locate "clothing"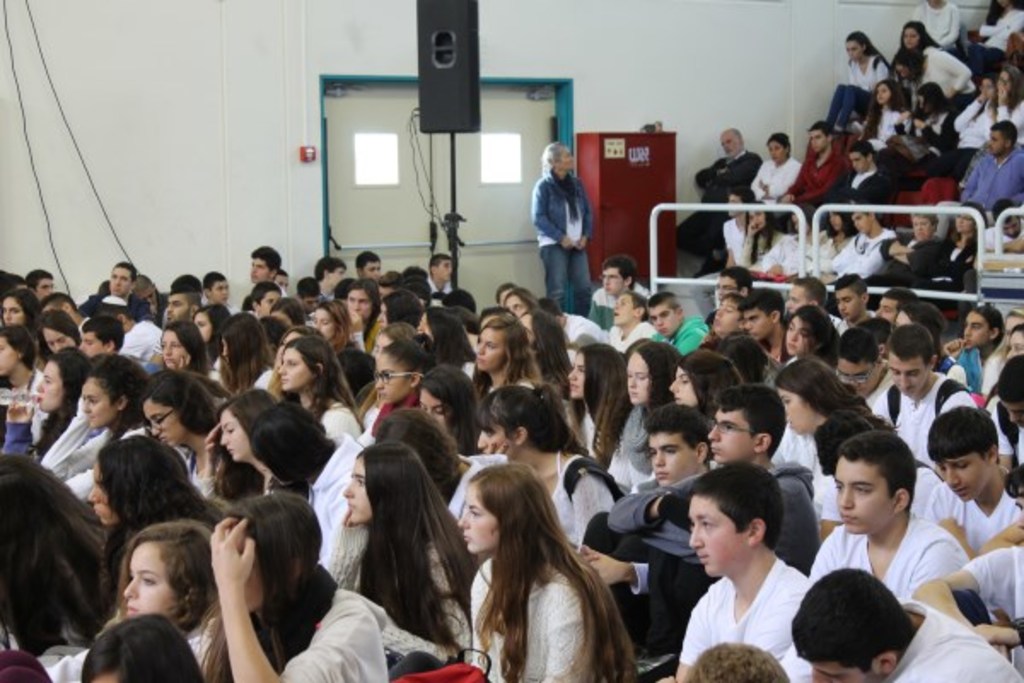
detection(589, 283, 654, 328)
